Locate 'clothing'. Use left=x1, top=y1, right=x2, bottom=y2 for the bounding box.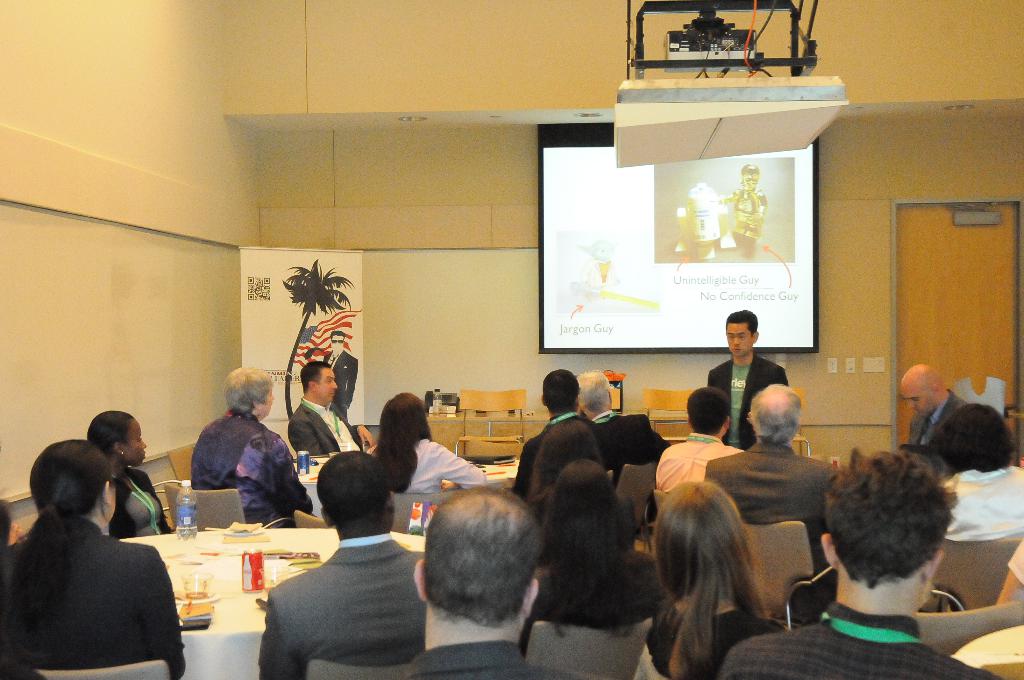
left=0, top=514, right=185, bottom=679.
